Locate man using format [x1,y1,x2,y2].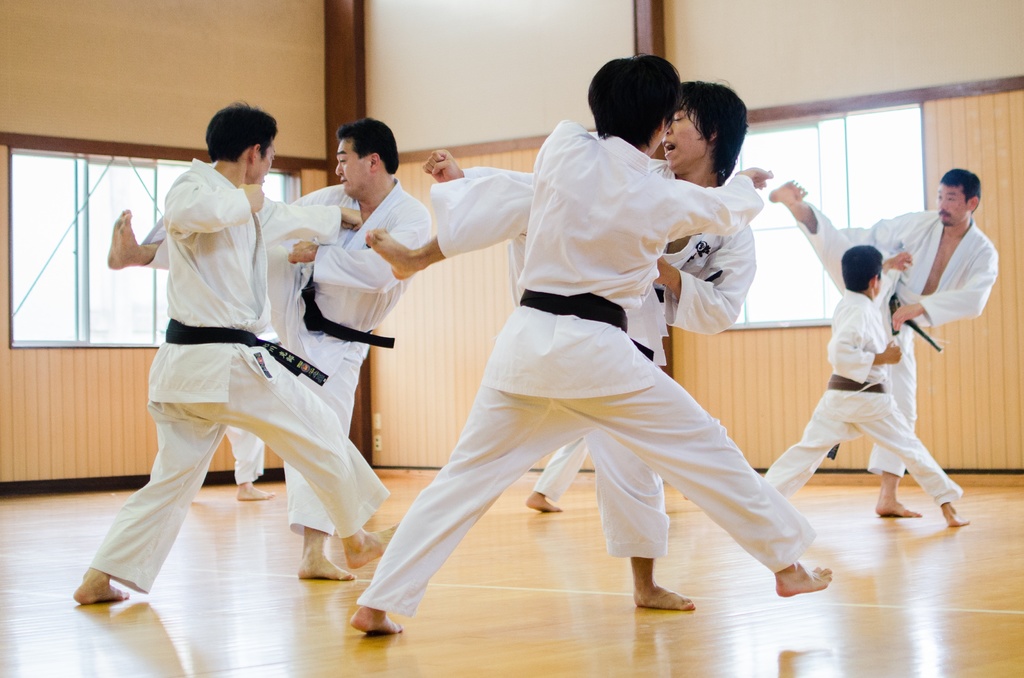
[225,419,275,500].
